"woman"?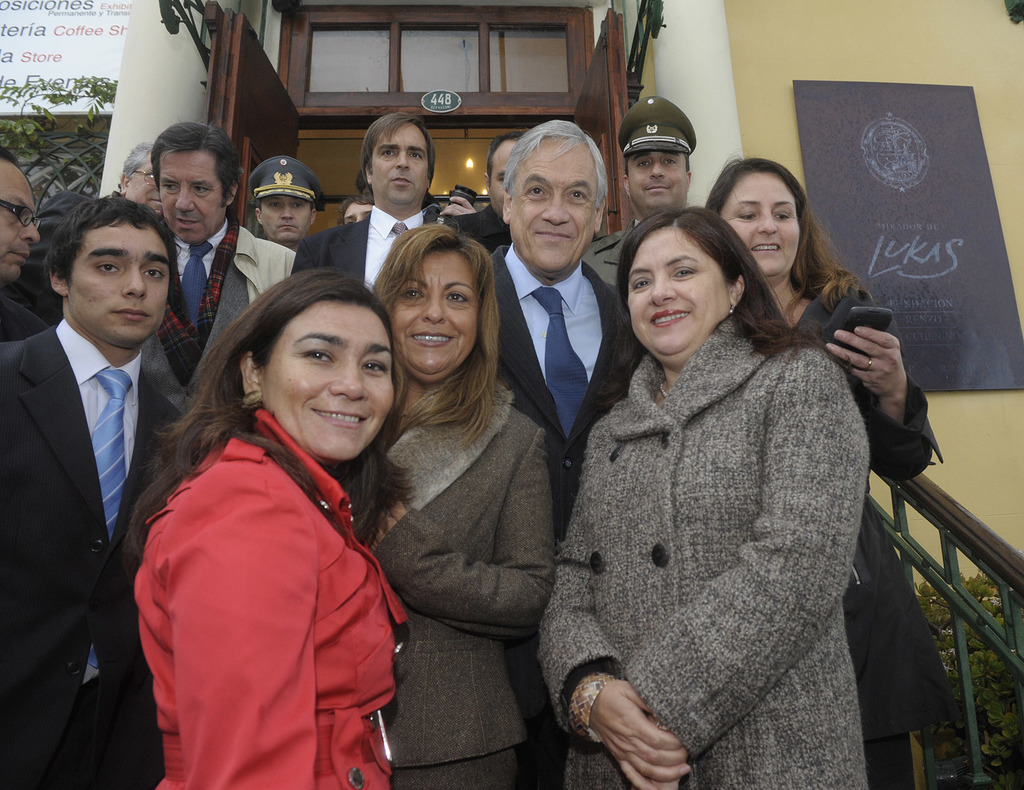
359, 216, 555, 789
